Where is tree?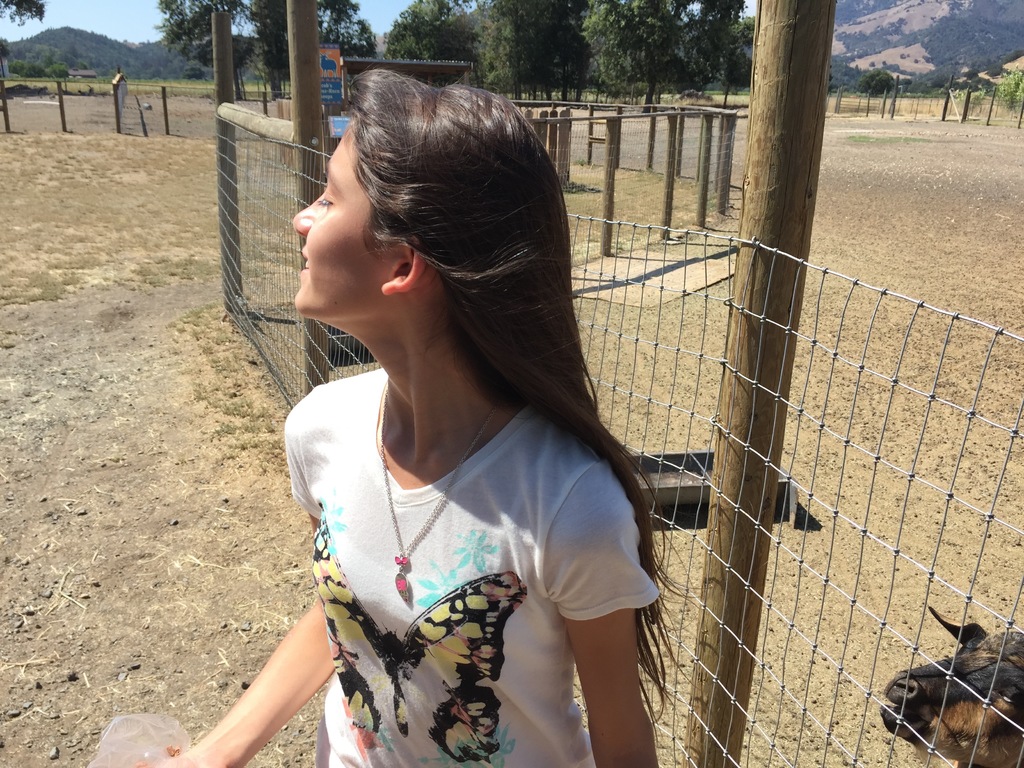
region(0, 33, 12, 79).
